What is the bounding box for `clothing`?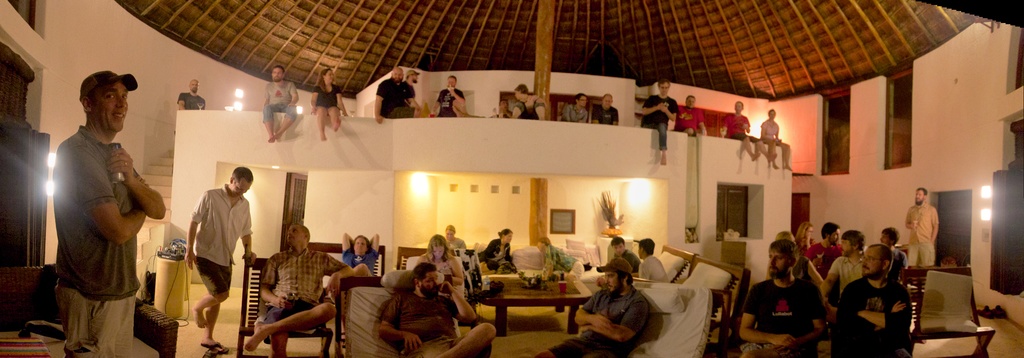
261 246 342 325.
